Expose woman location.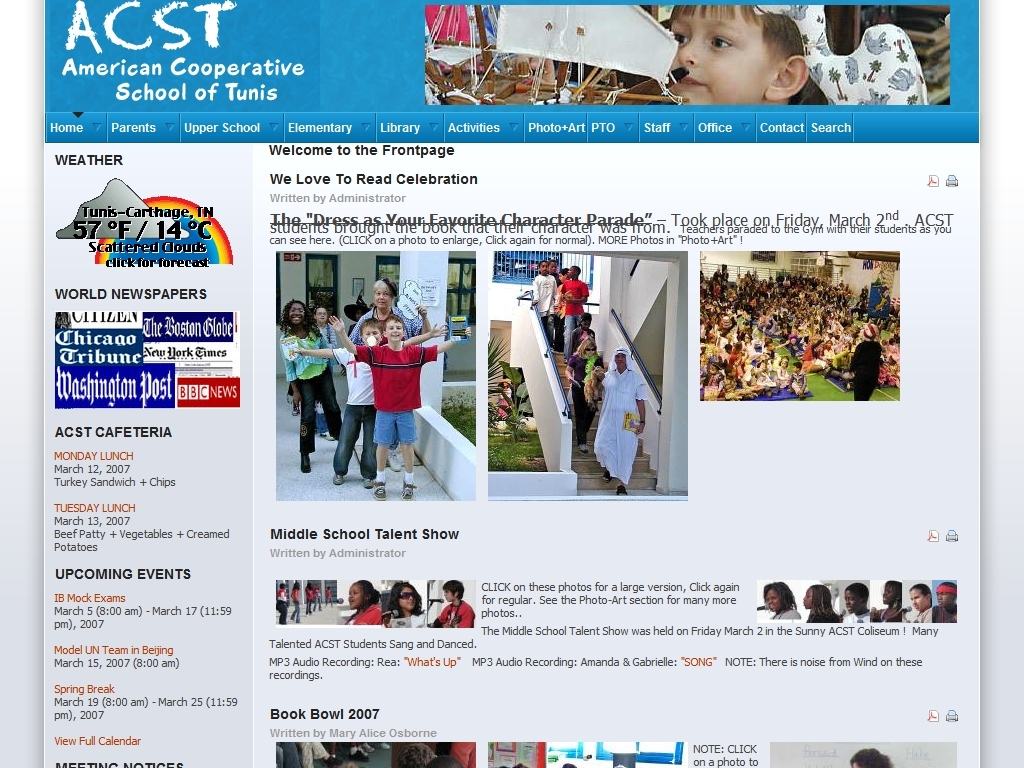
Exposed at l=564, t=334, r=602, b=453.
